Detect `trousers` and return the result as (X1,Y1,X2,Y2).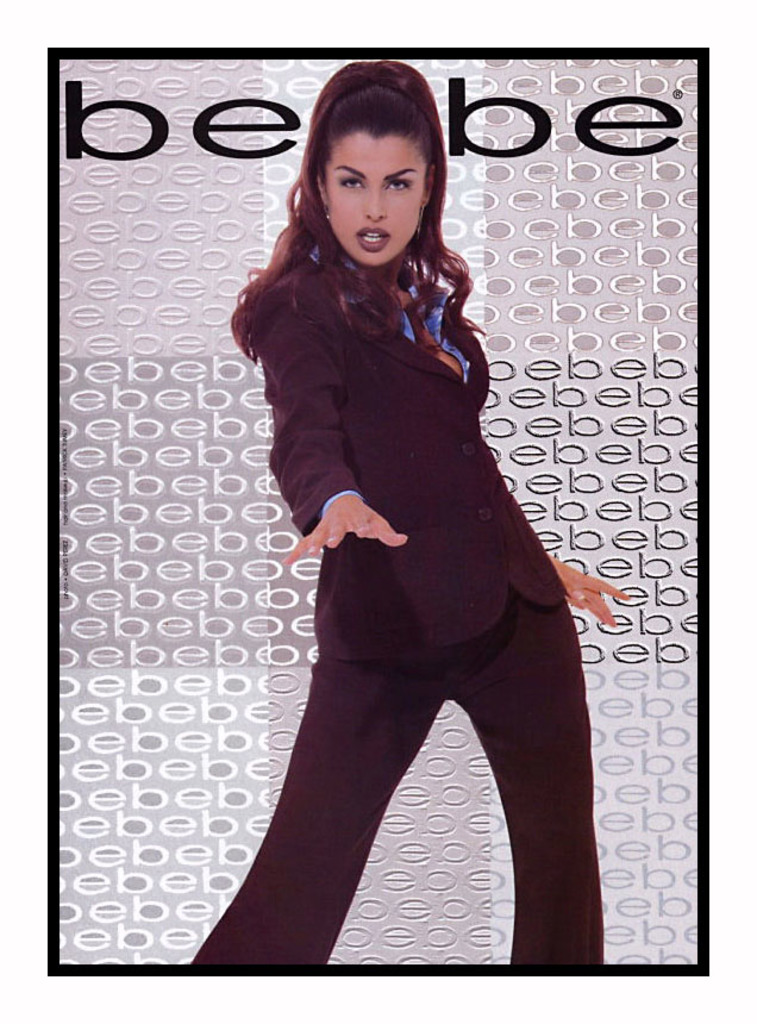
(188,611,603,967).
